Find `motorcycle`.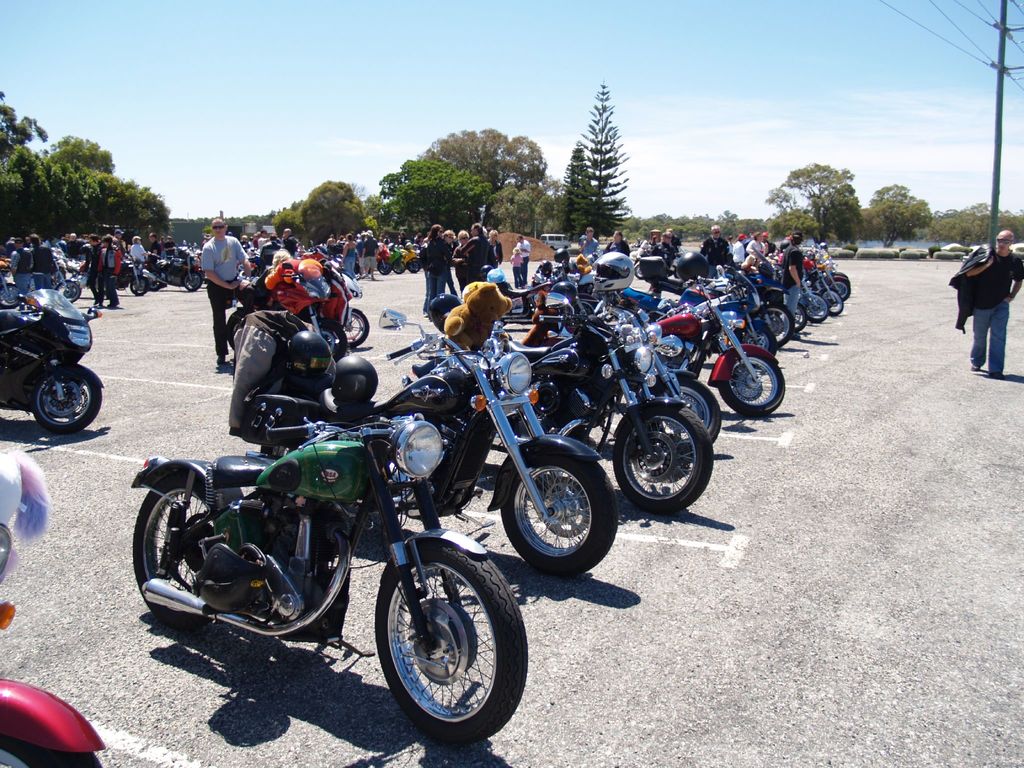
(left=228, top=254, right=369, bottom=349).
